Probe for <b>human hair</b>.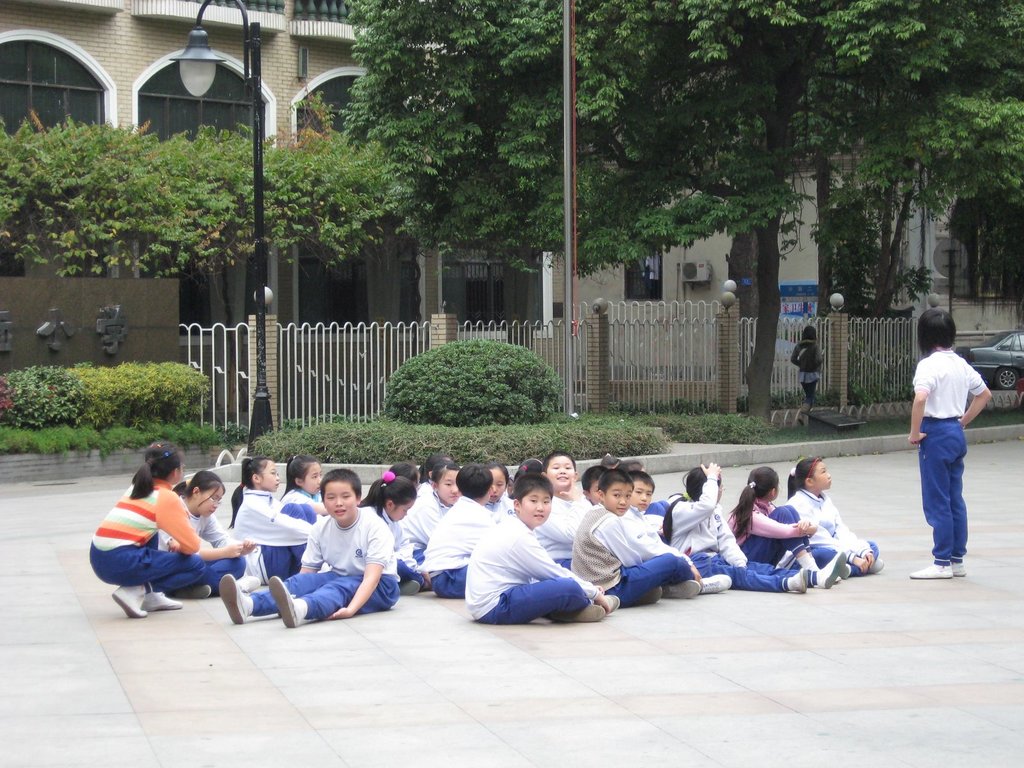
Probe result: {"x1": 420, "y1": 451, "x2": 452, "y2": 480}.
